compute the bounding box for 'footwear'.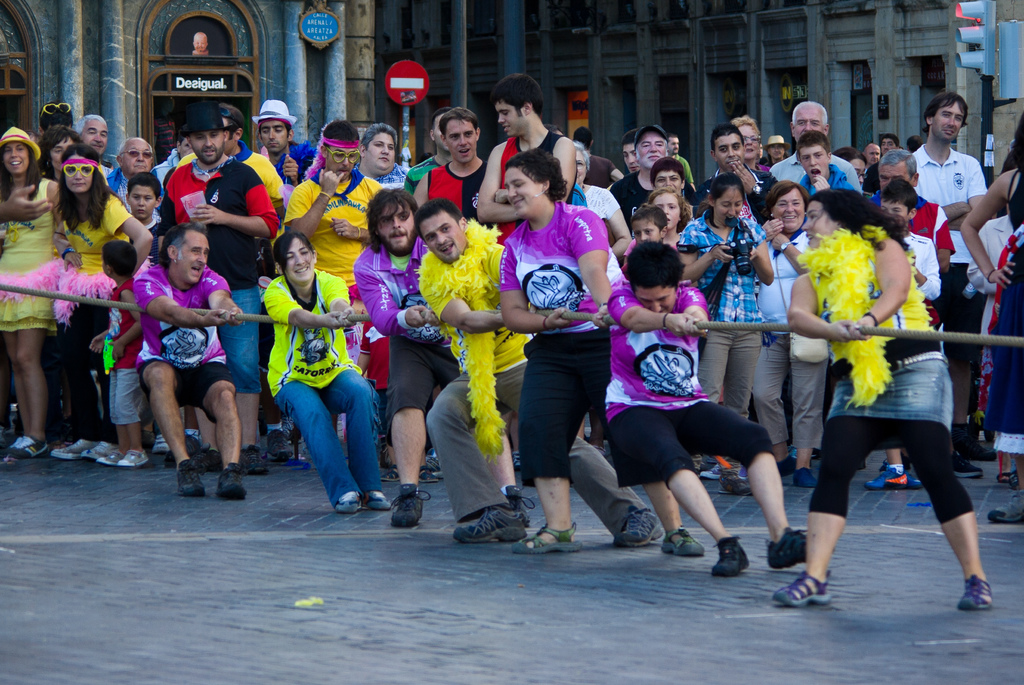
723/472/754/496.
